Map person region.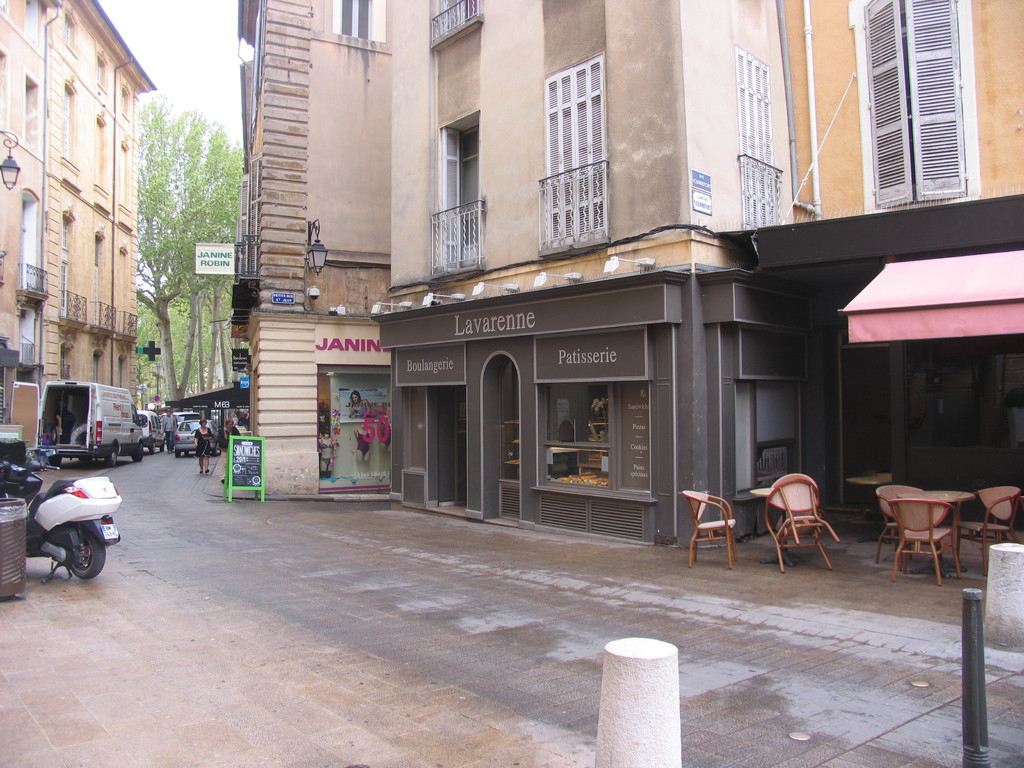
Mapped to l=234, t=408, r=253, b=431.
